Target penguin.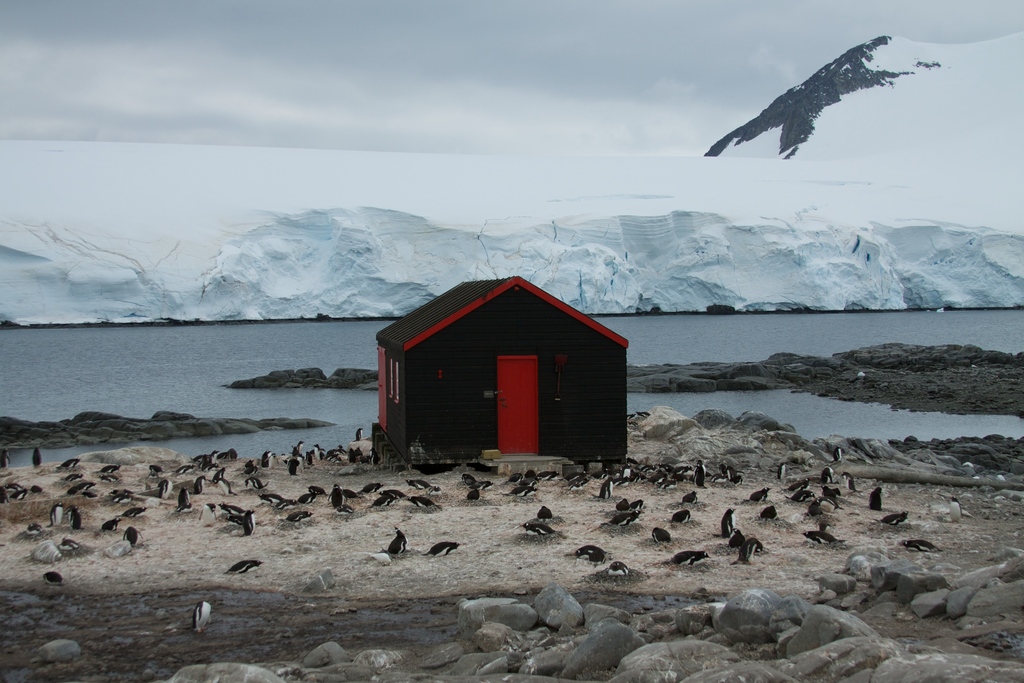
Target region: 406,479,441,492.
